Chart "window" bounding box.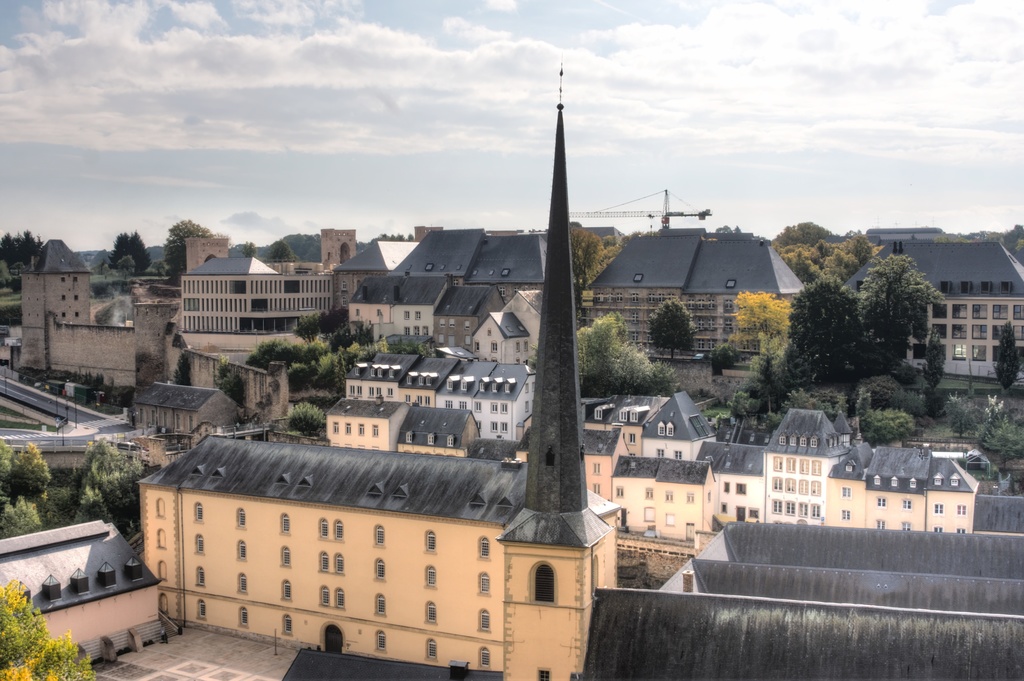
Charted: l=654, t=446, r=669, b=458.
